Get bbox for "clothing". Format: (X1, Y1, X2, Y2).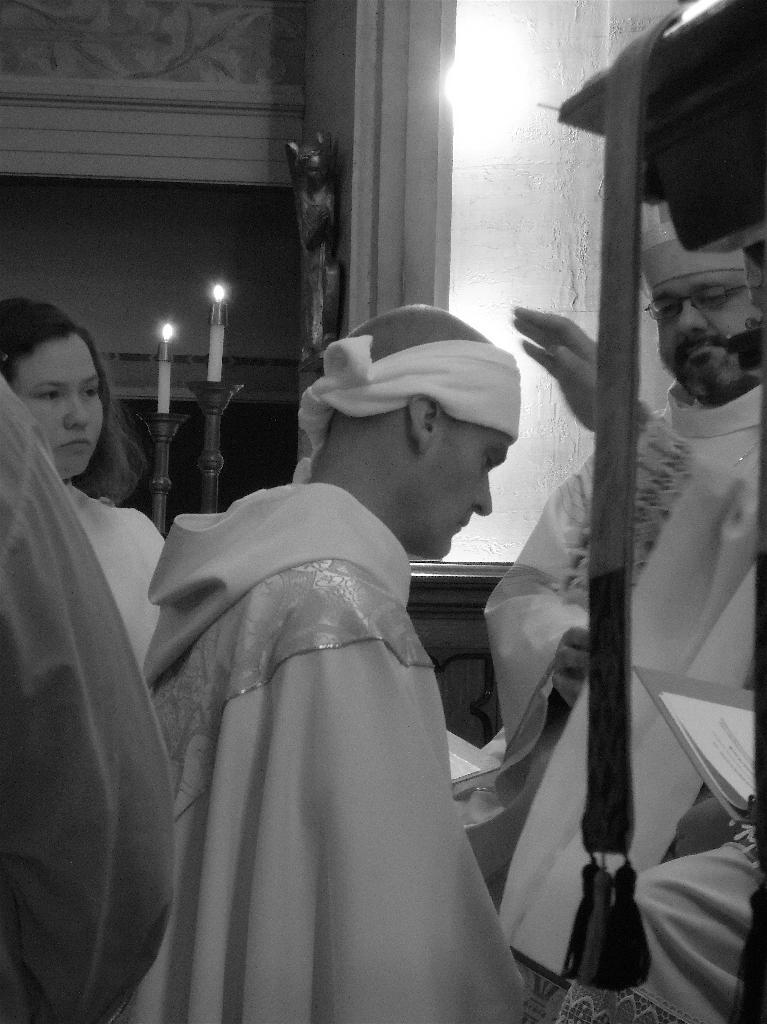
(0, 372, 181, 1023).
